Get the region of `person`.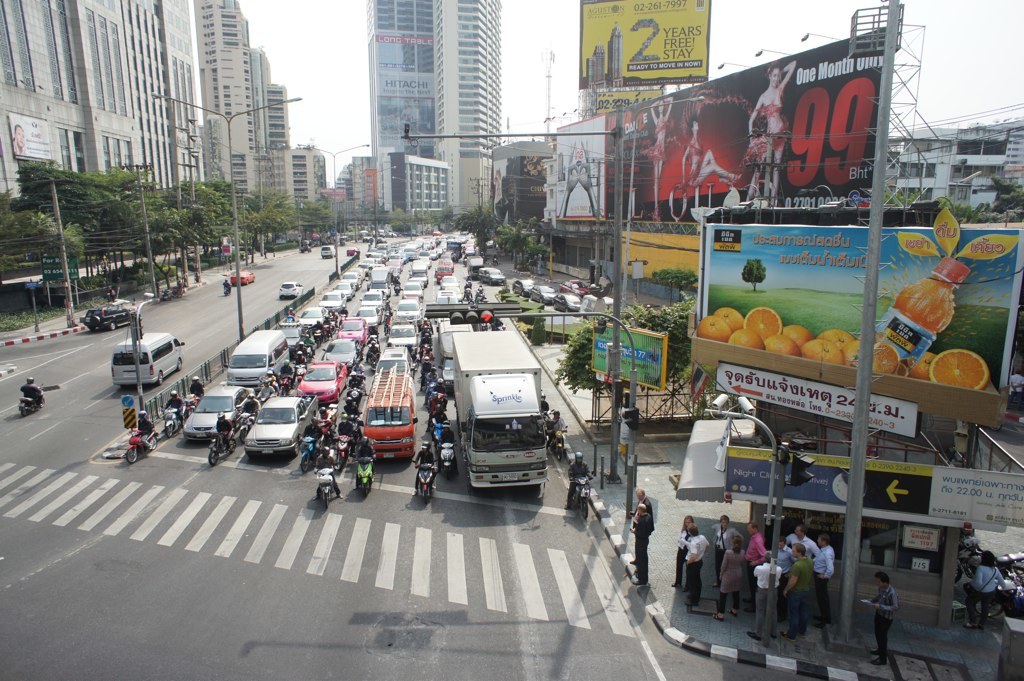
[748, 524, 772, 567].
